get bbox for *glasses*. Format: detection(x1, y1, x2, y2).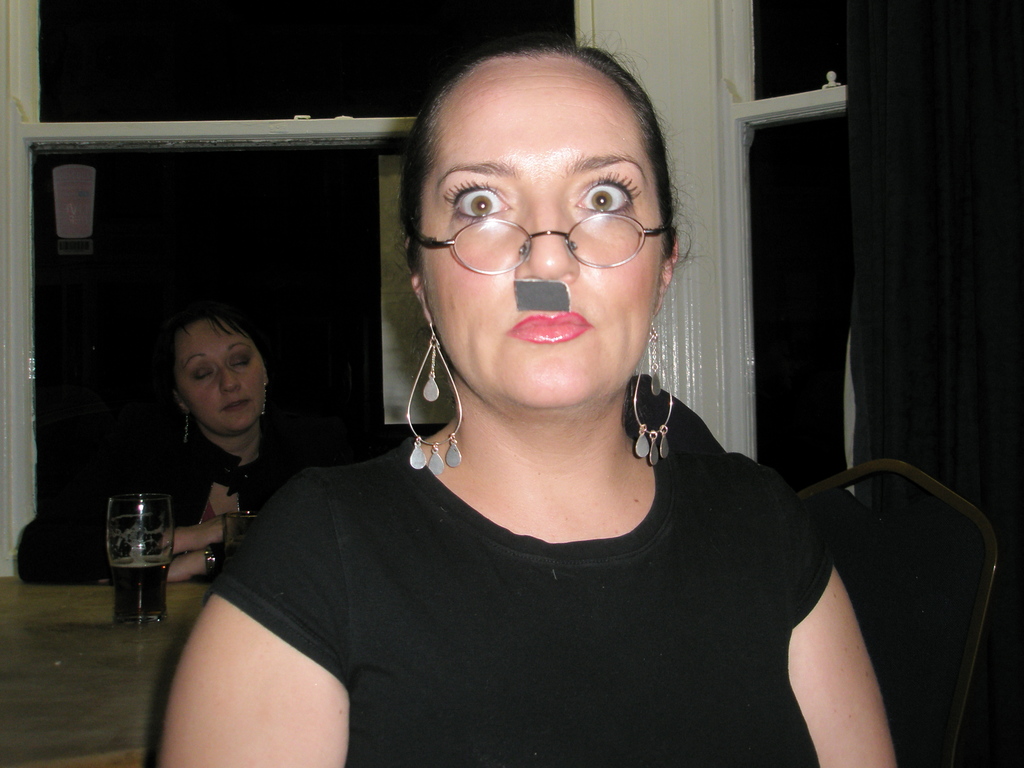
detection(396, 169, 677, 273).
